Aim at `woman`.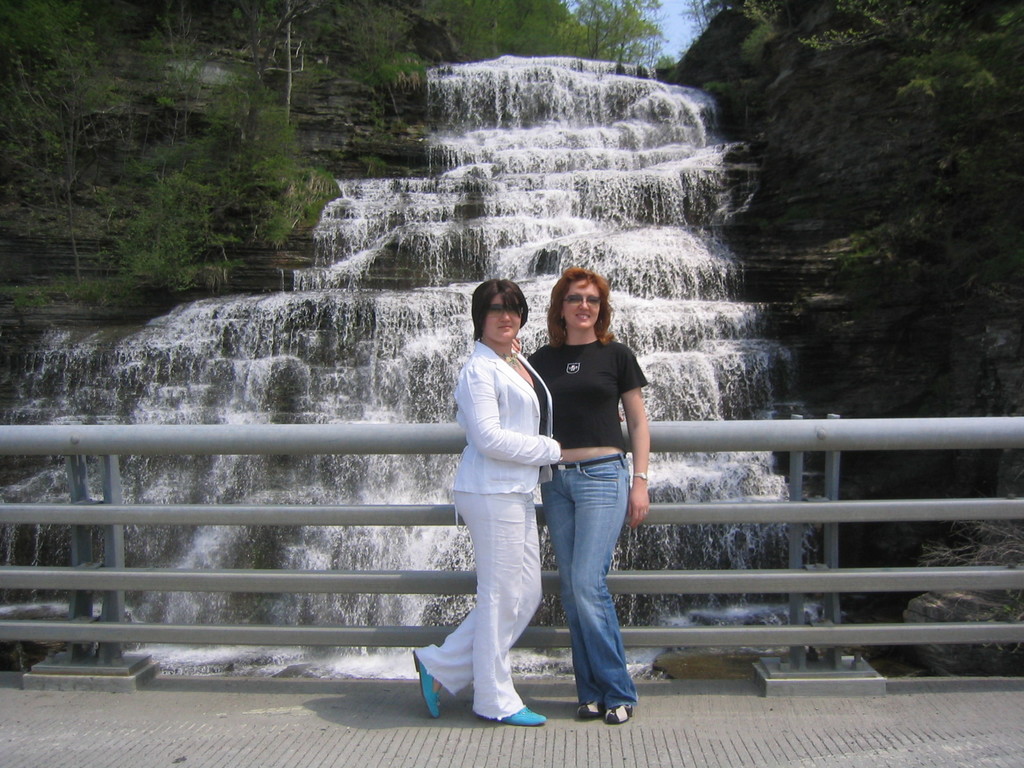
Aimed at select_region(406, 278, 559, 733).
